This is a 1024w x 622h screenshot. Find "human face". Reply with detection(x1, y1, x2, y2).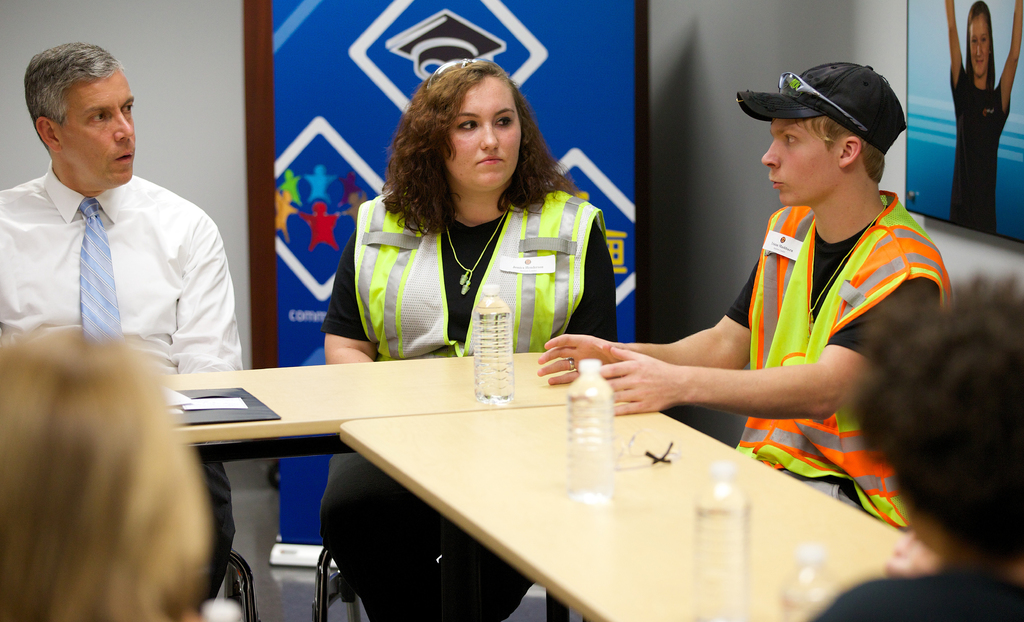
detection(966, 10, 989, 77).
